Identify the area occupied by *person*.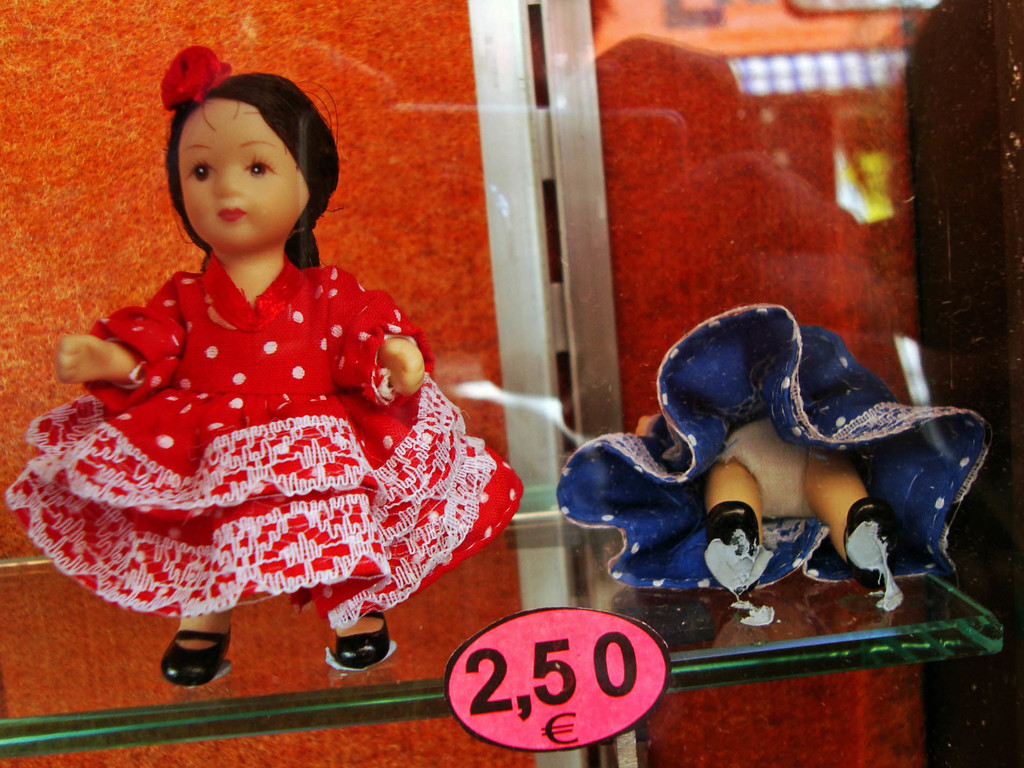
Area: x1=58, y1=60, x2=487, y2=676.
